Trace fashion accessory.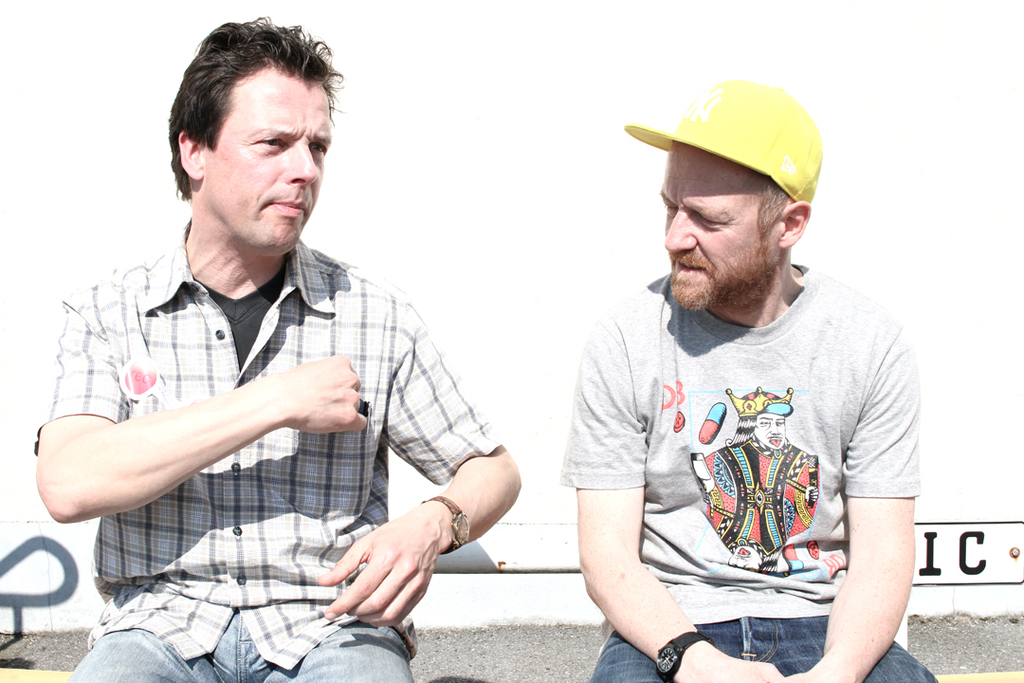
Traced to [x1=623, y1=79, x2=821, y2=199].
